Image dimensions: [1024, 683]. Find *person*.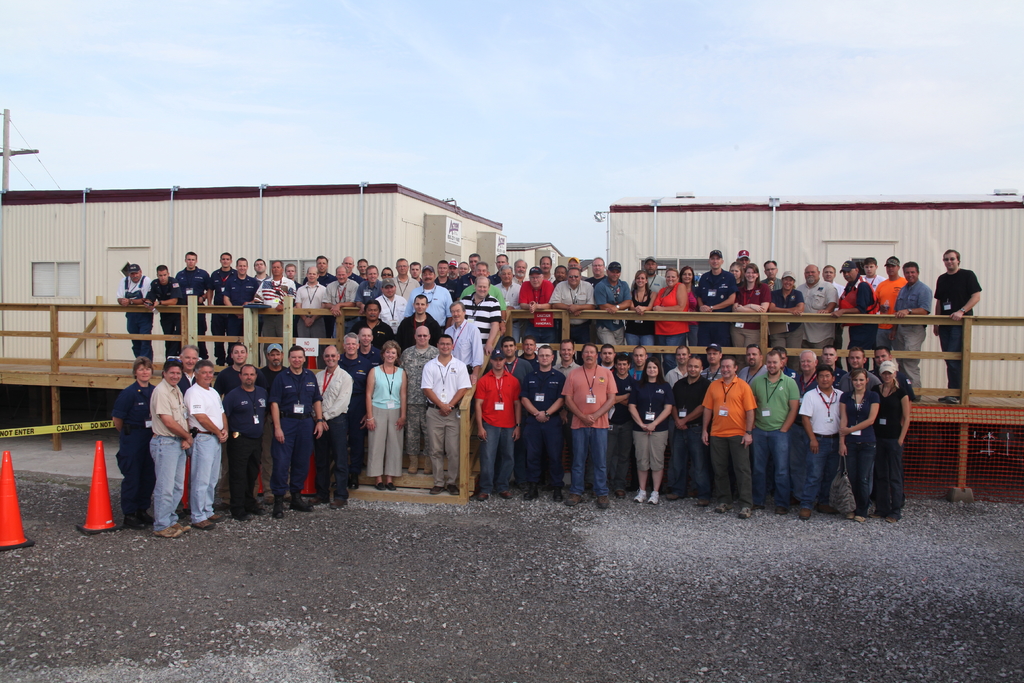
locate(117, 261, 155, 363).
